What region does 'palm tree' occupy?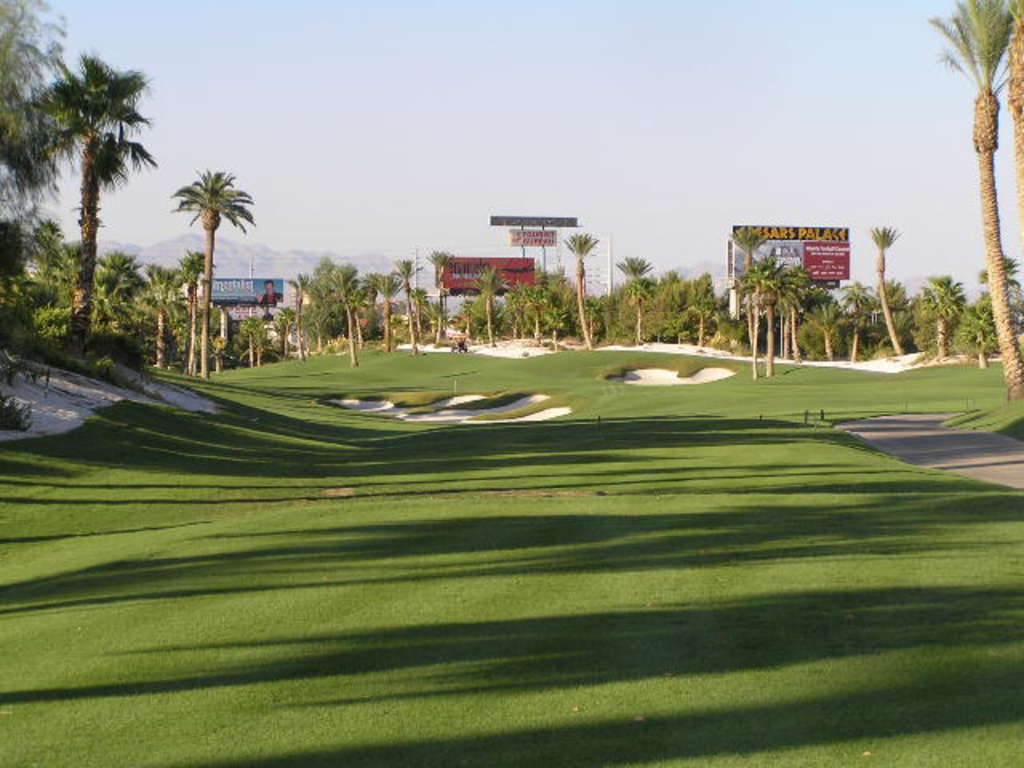
region(674, 277, 720, 328).
